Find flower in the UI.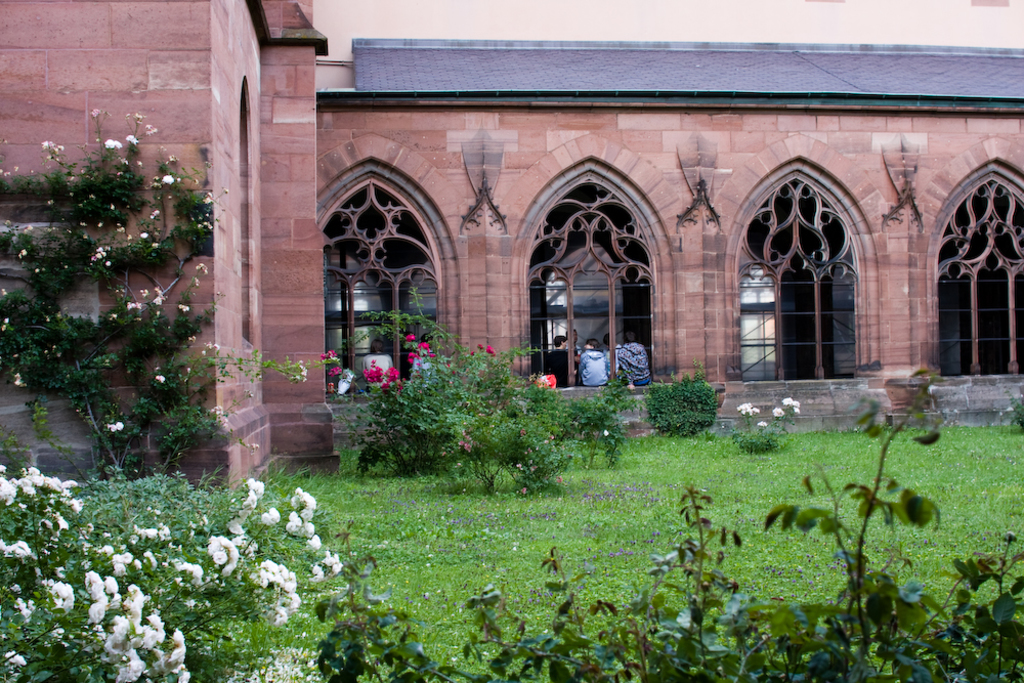
UI element at [x1=735, y1=400, x2=760, y2=418].
